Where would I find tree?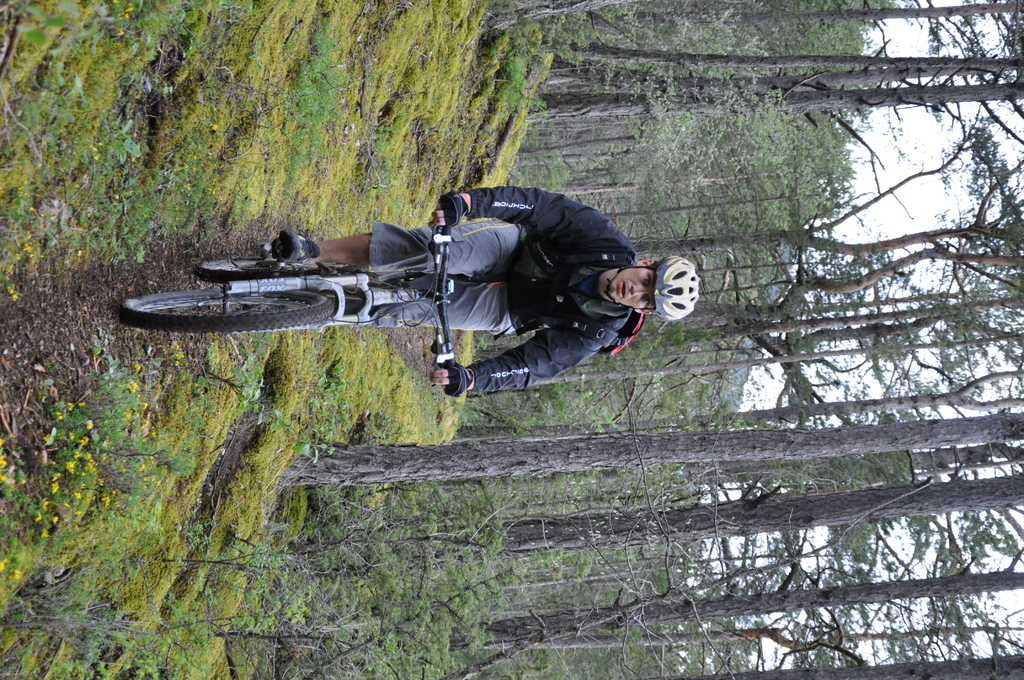
At left=283, top=410, right=1020, bottom=483.
